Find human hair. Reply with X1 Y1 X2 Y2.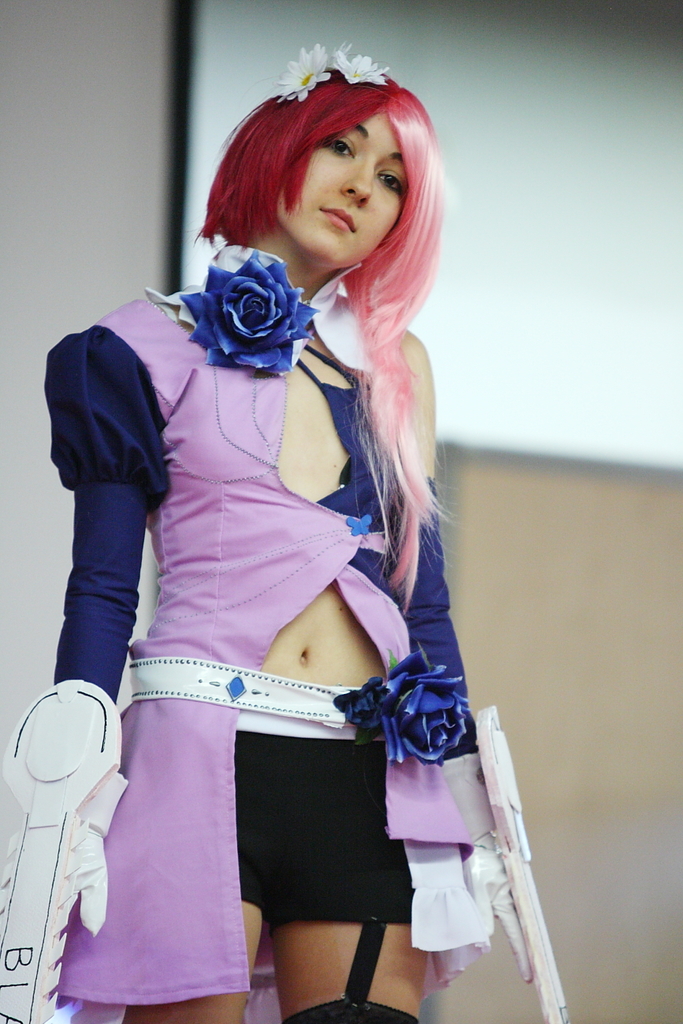
203 43 426 307.
